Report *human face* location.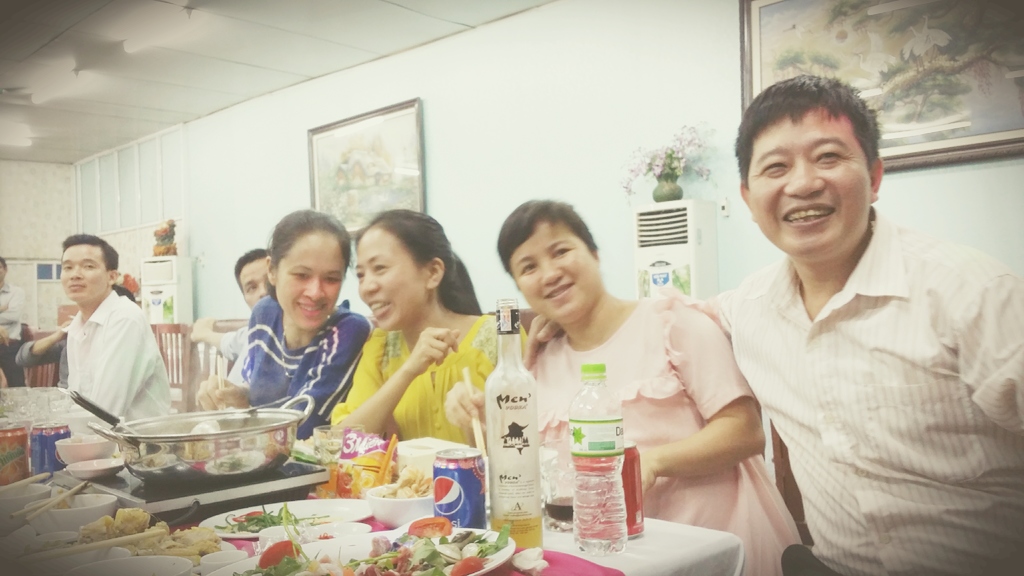
Report: (left=509, top=217, right=602, bottom=322).
